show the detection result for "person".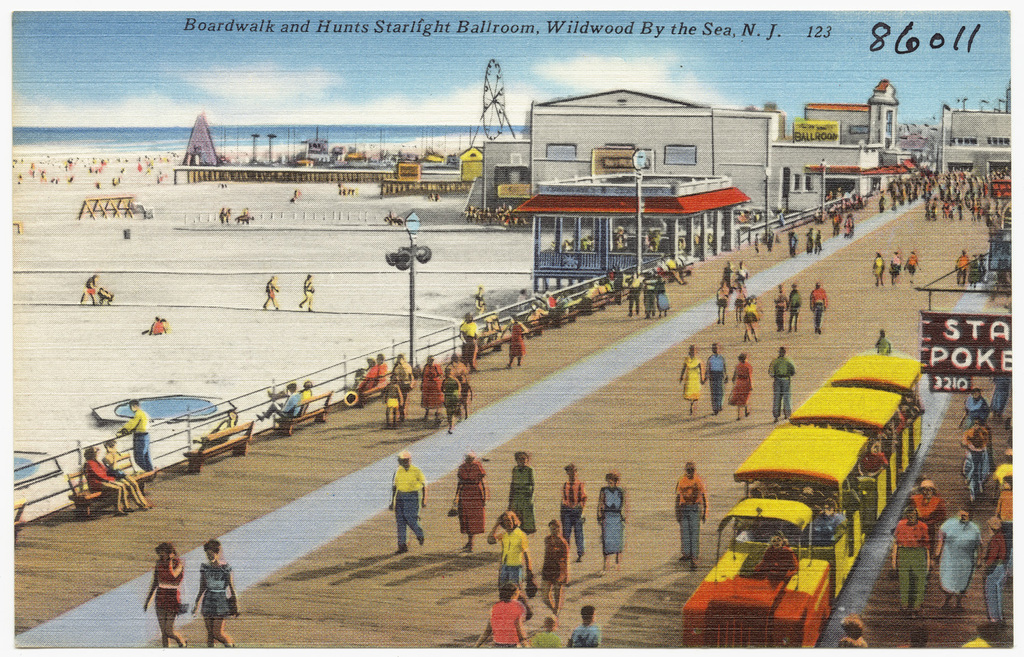
{"left": 788, "top": 281, "right": 802, "bottom": 327}.
